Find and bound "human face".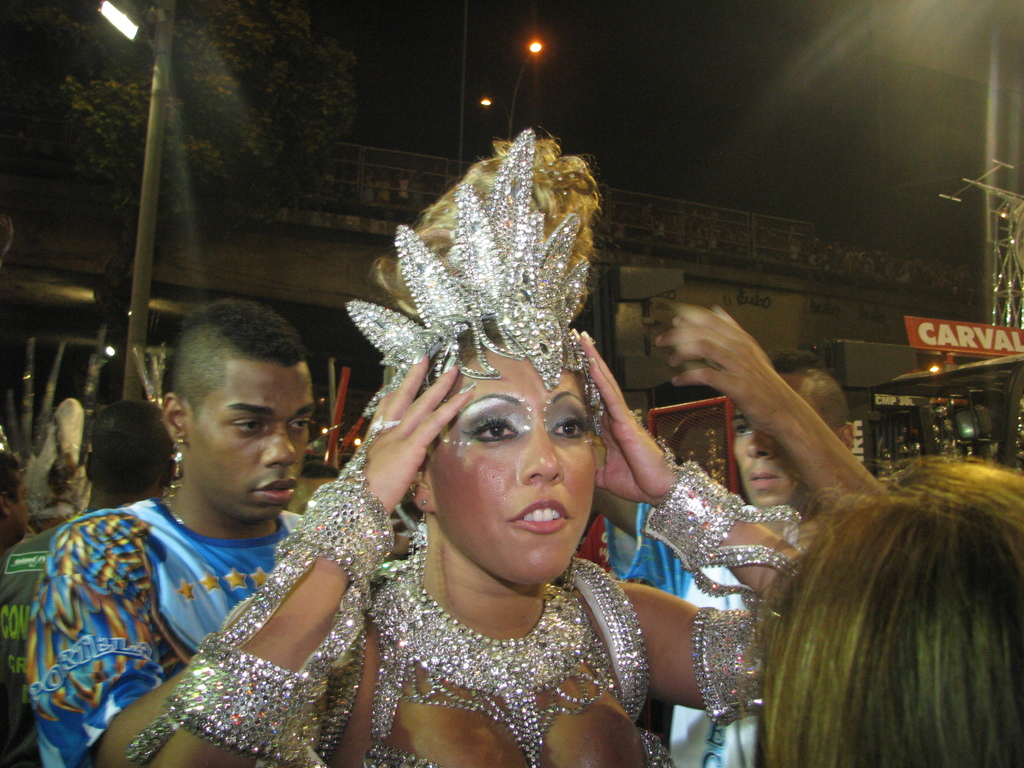
Bound: bbox=[417, 364, 620, 596].
